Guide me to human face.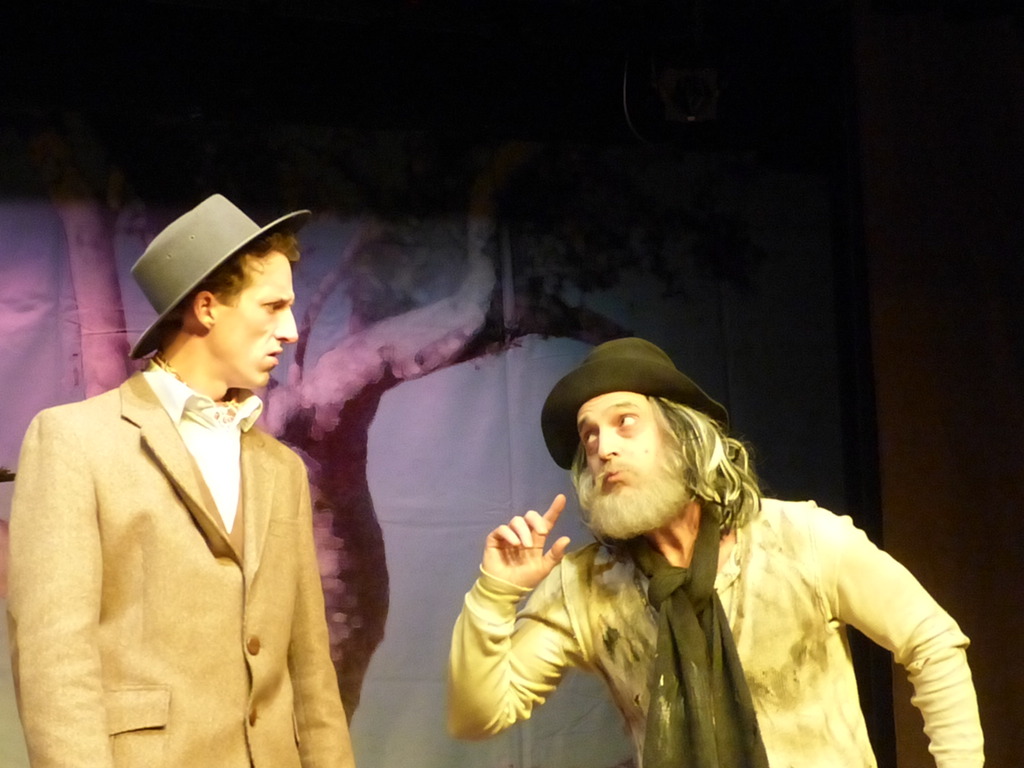
Guidance: Rect(220, 249, 303, 392).
